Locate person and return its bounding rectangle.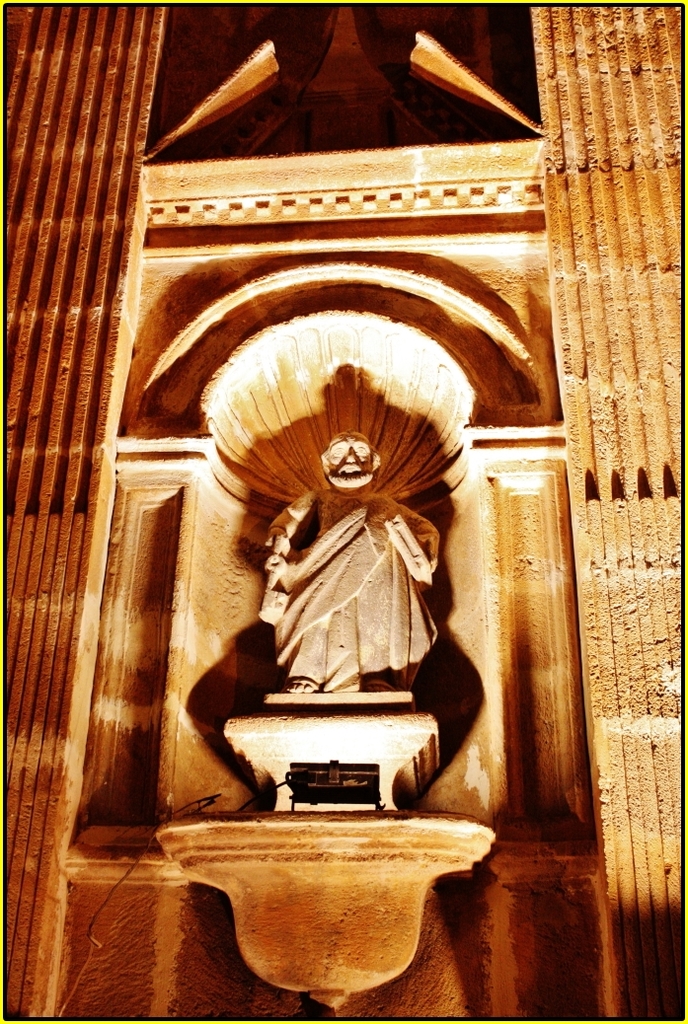
detection(259, 427, 444, 695).
